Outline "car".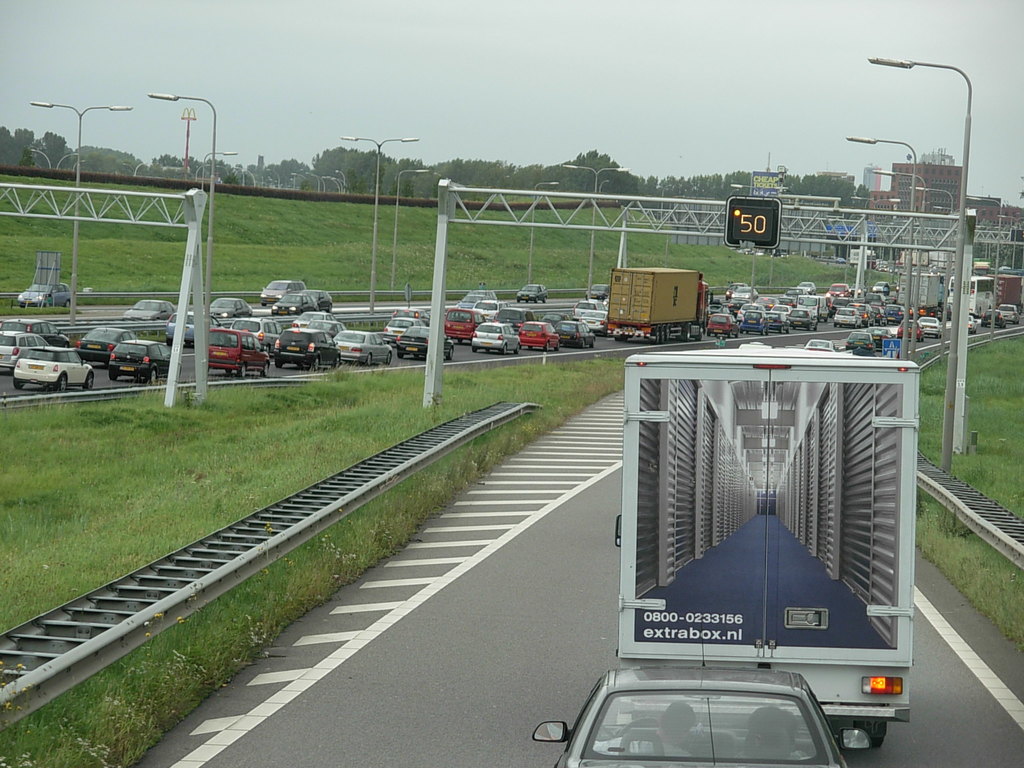
Outline: bbox=[272, 288, 336, 316].
